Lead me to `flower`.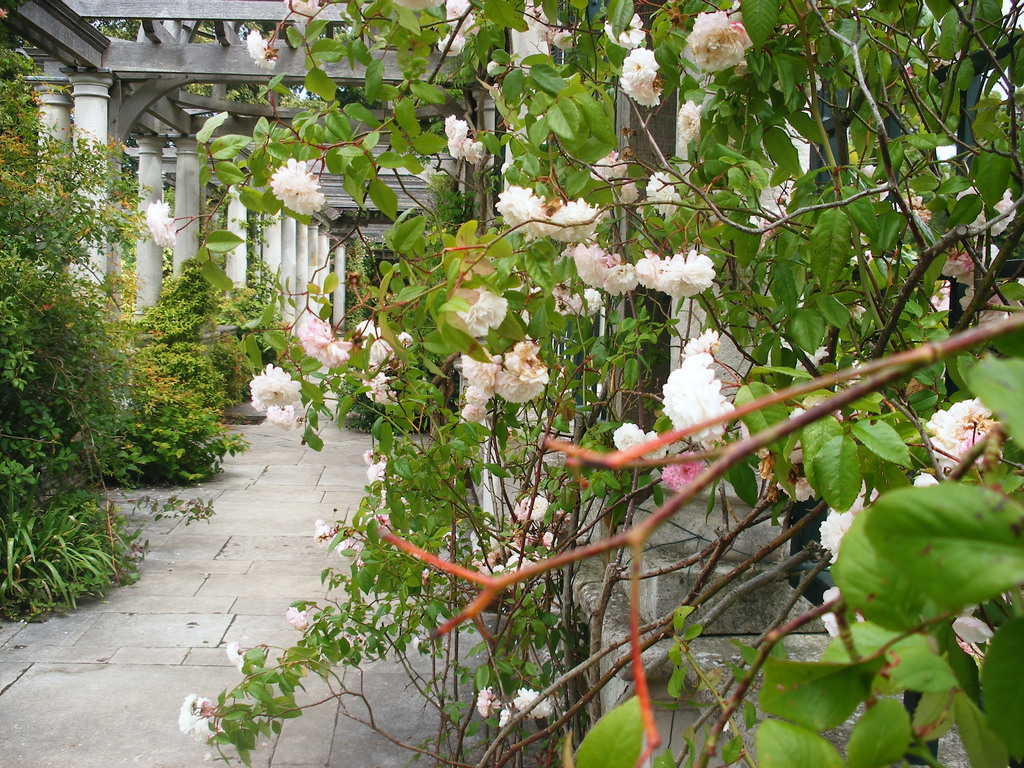
Lead to [639,164,705,214].
